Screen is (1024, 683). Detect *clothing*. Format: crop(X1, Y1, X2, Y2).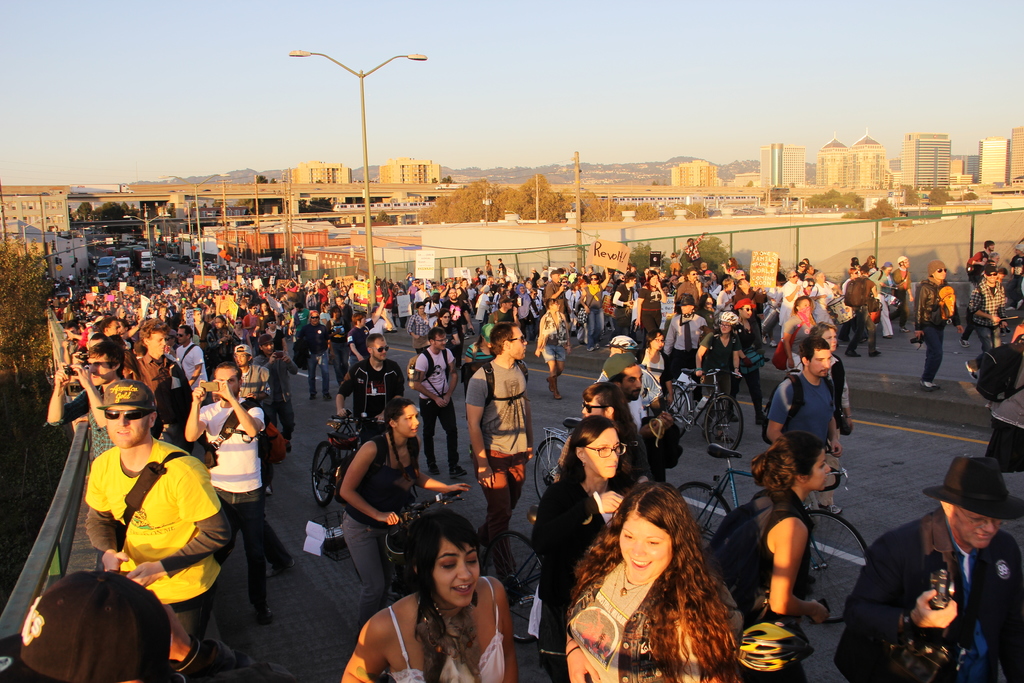
crop(408, 277, 417, 285).
